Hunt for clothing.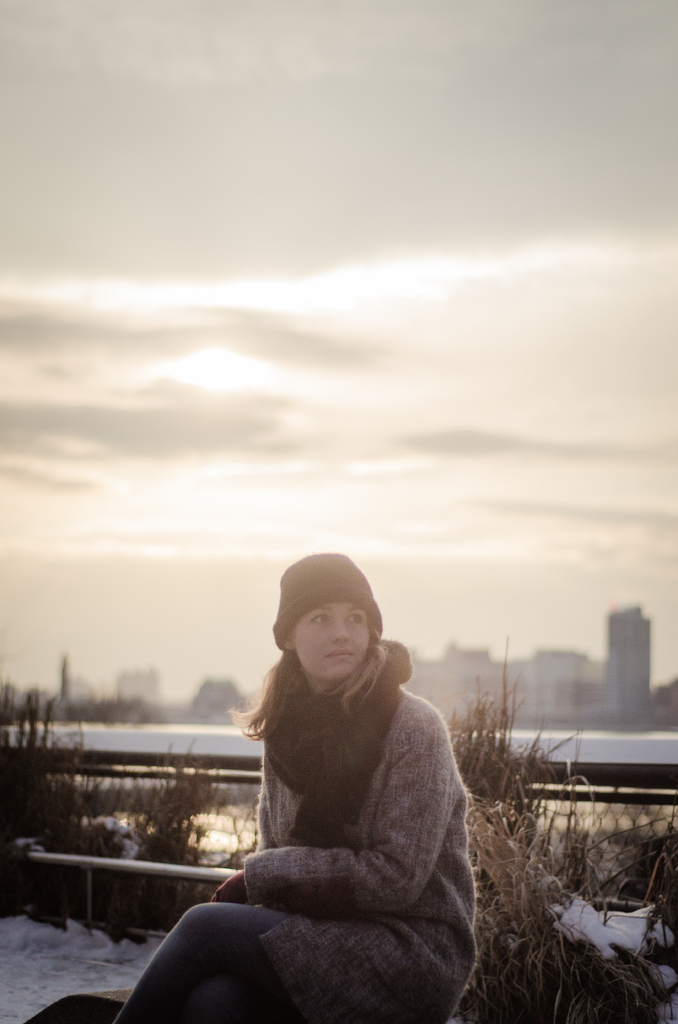
Hunted down at rect(105, 628, 476, 1023).
